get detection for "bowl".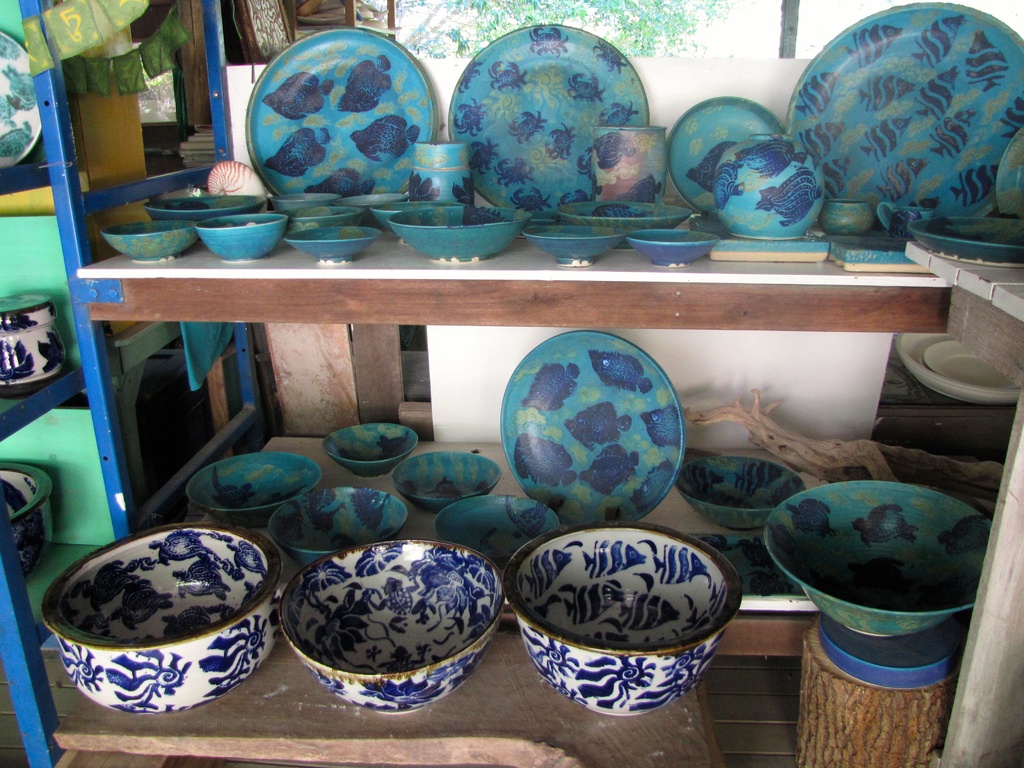
Detection: bbox=(503, 522, 742, 716).
